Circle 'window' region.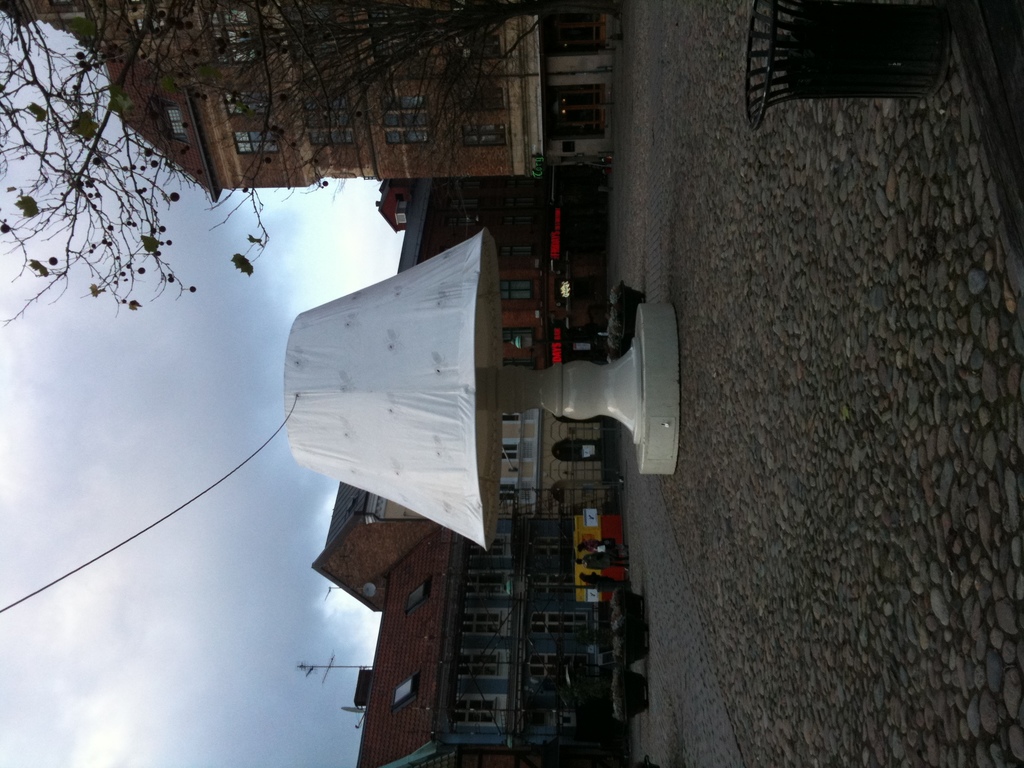
Region: locate(467, 540, 506, 557).
